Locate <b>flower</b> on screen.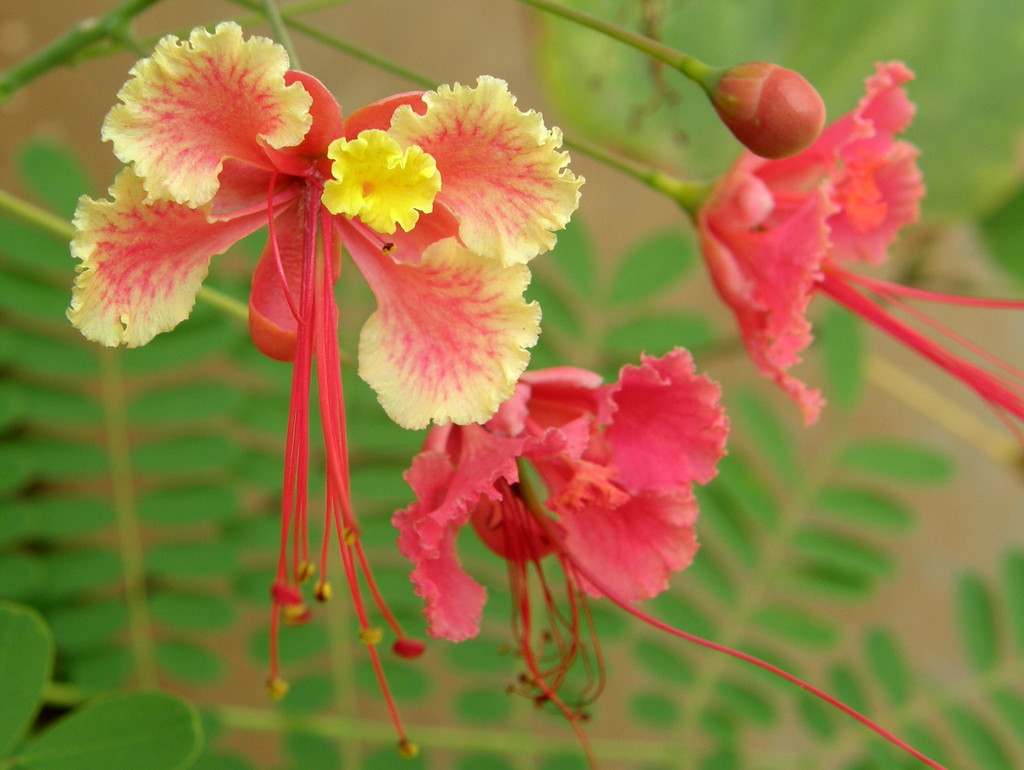
On screen at (391, 343, 947, 769).
